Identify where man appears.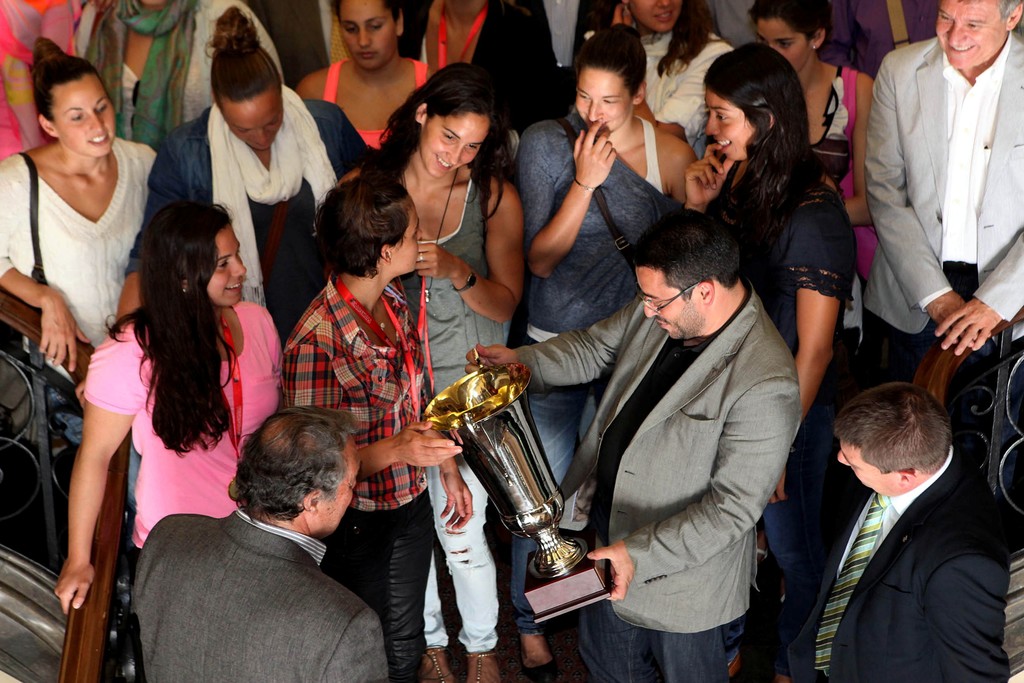
Appears at x1=803 y1=377 x2=1010 y2=682.
